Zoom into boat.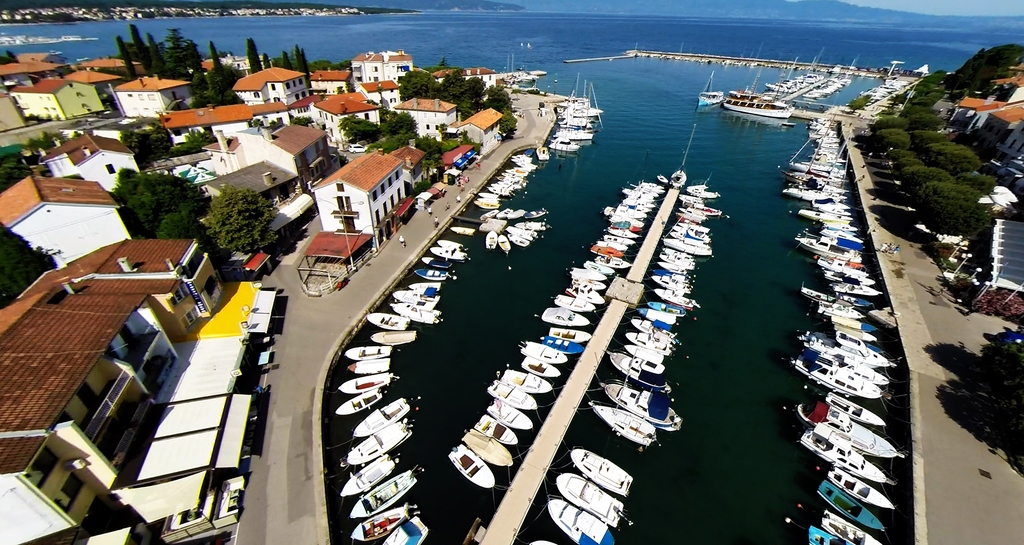
Zoom target: (x1=463, y1=432, x2=510, y2=465).
